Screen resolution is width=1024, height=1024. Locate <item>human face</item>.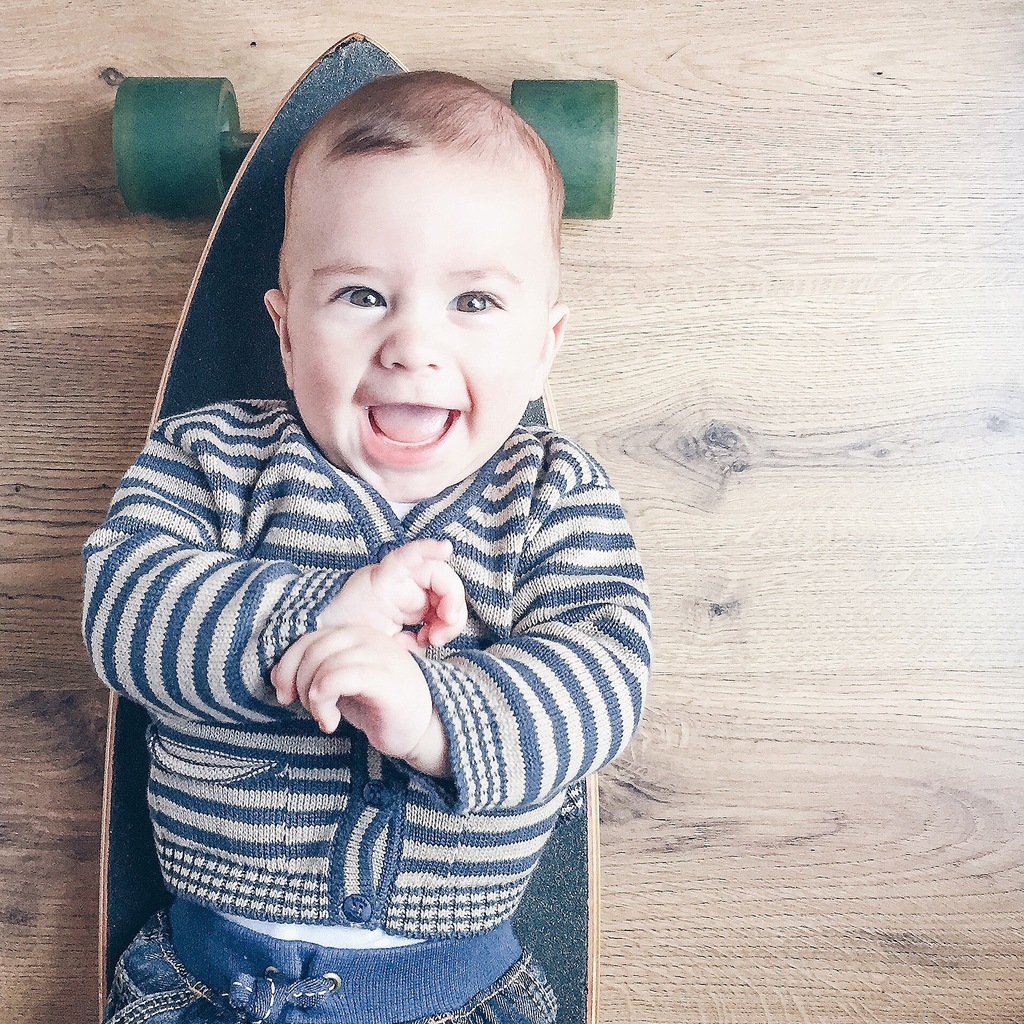
select_region(285, 159, 539, 503).
